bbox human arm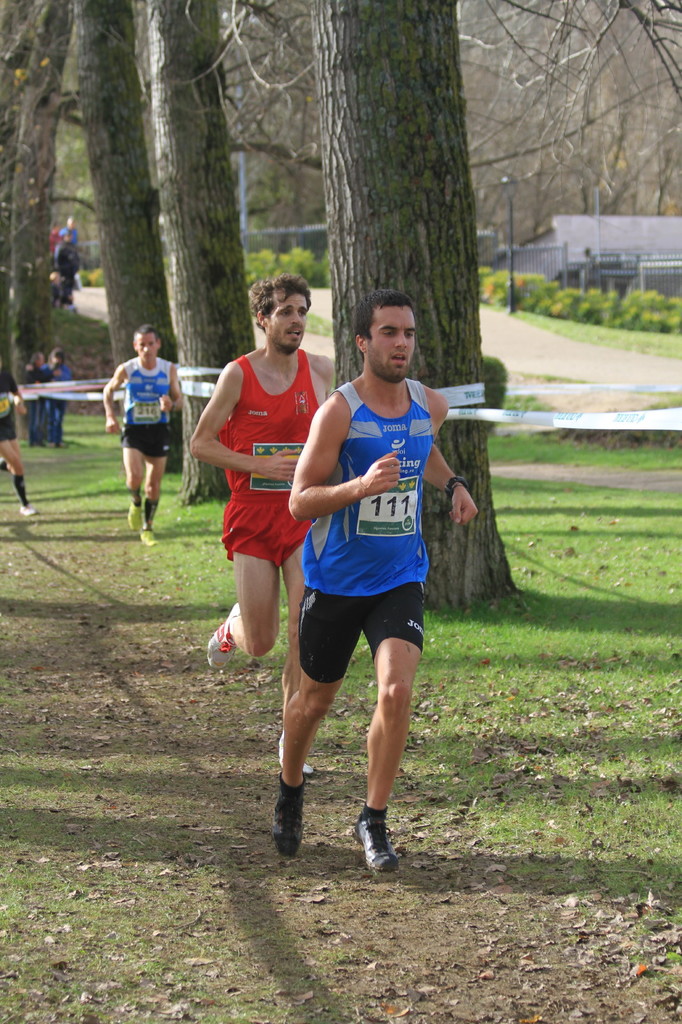
(x1=183, y1=358, x2=294, y2=479)
